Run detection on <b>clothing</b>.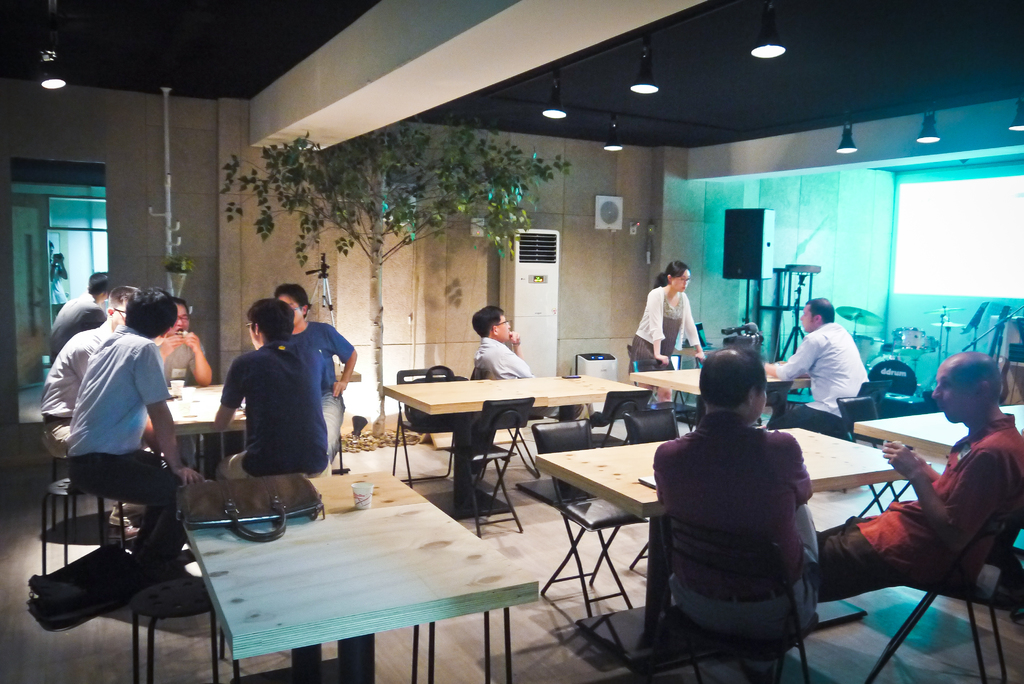
Result: locate(64, 325, 189, 578).
